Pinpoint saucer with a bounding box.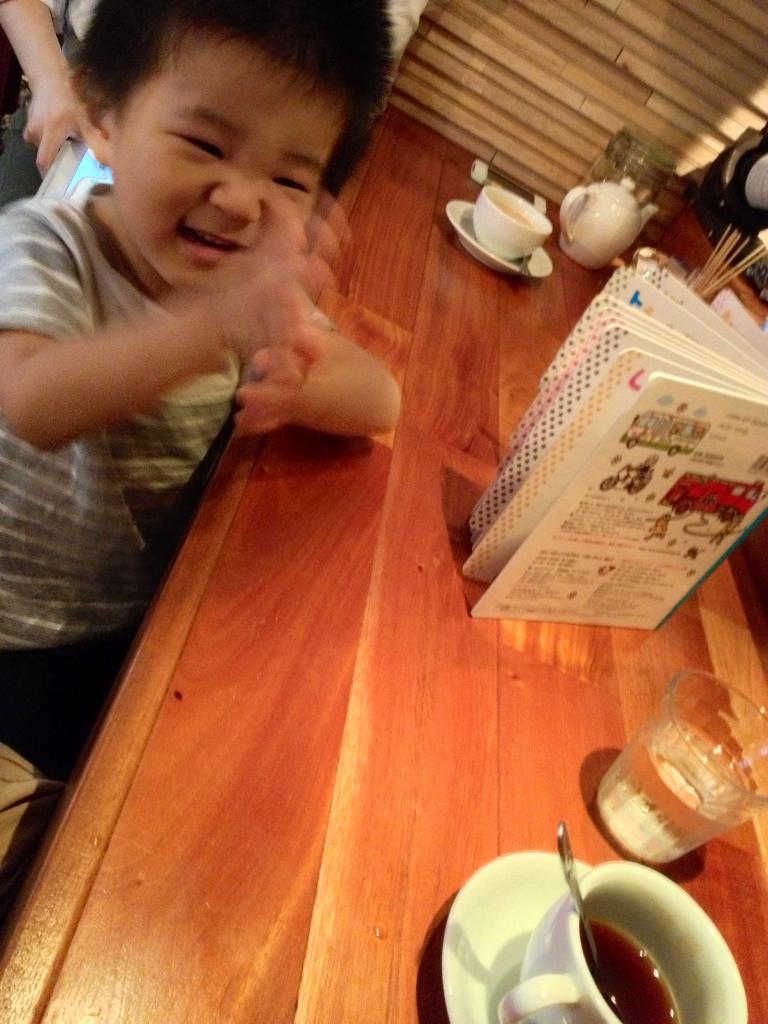
<box>444,844,589,1023</box>.
